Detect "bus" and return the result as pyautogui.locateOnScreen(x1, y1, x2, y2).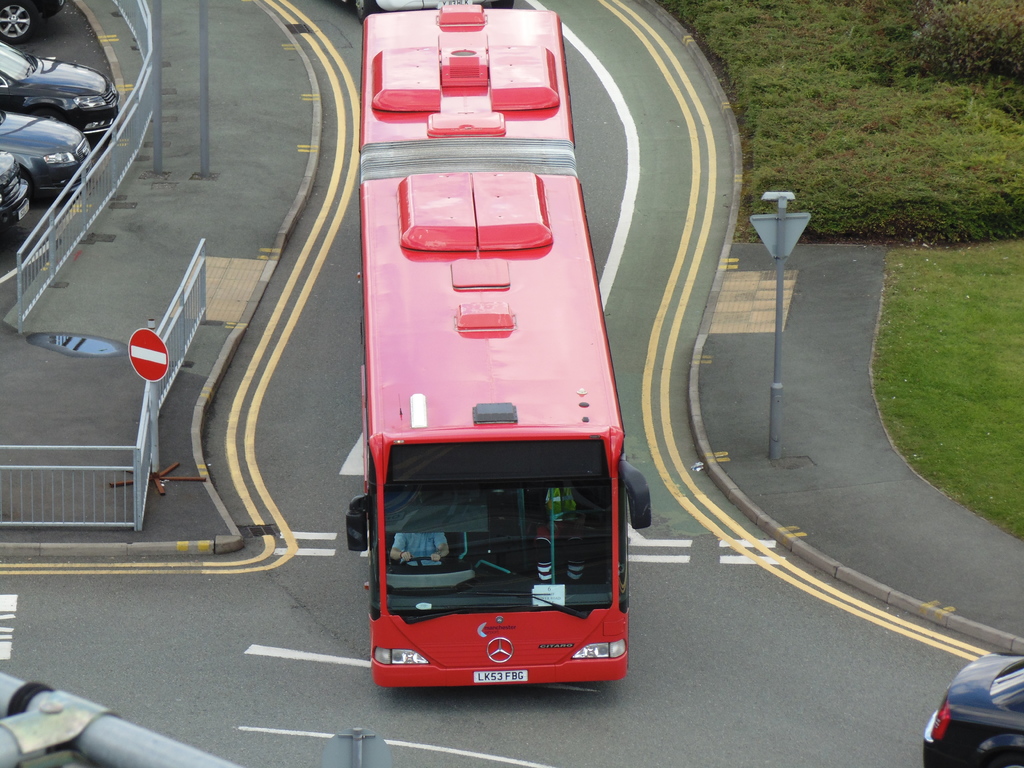
pyautogui.locateOnScreen(340, 4, 652, 689).
